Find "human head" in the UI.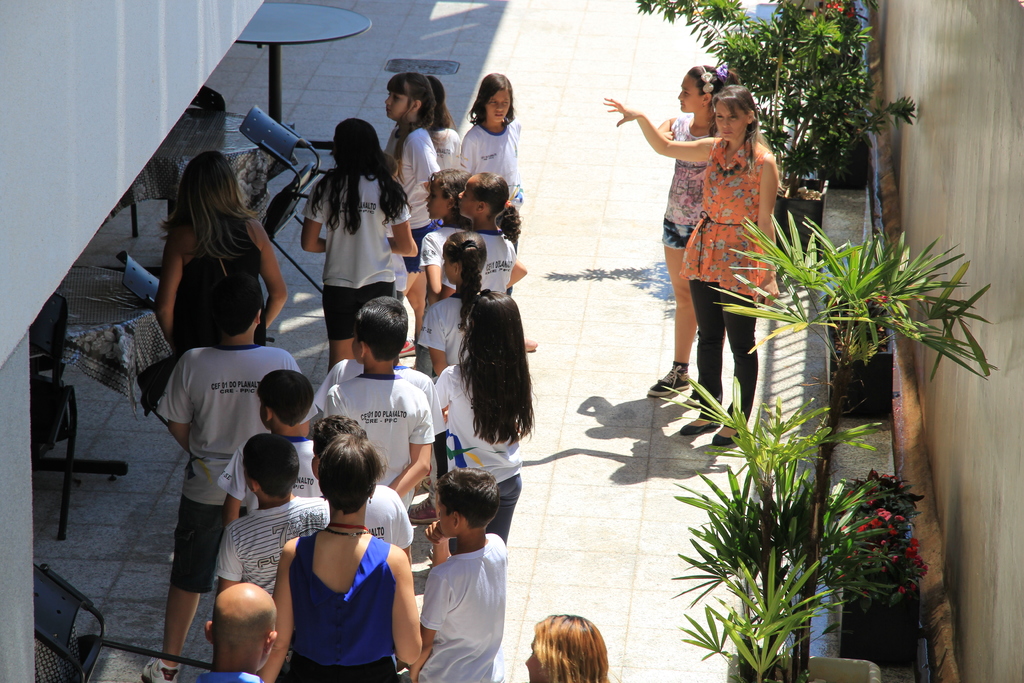
UI element at [x1=426, y1=167, x2=471, y2=222].
